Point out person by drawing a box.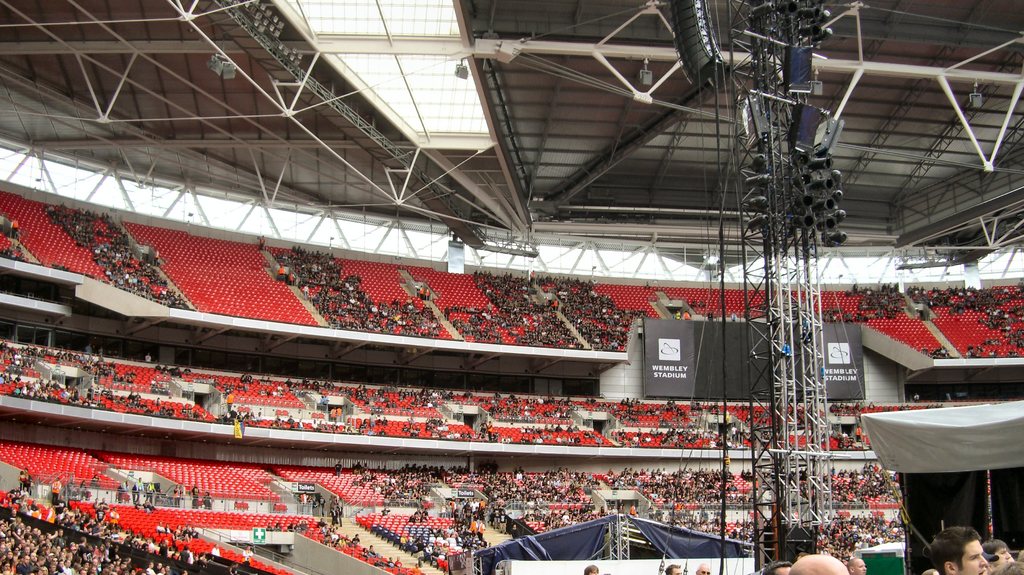
region(923, 521, 982, 574).
